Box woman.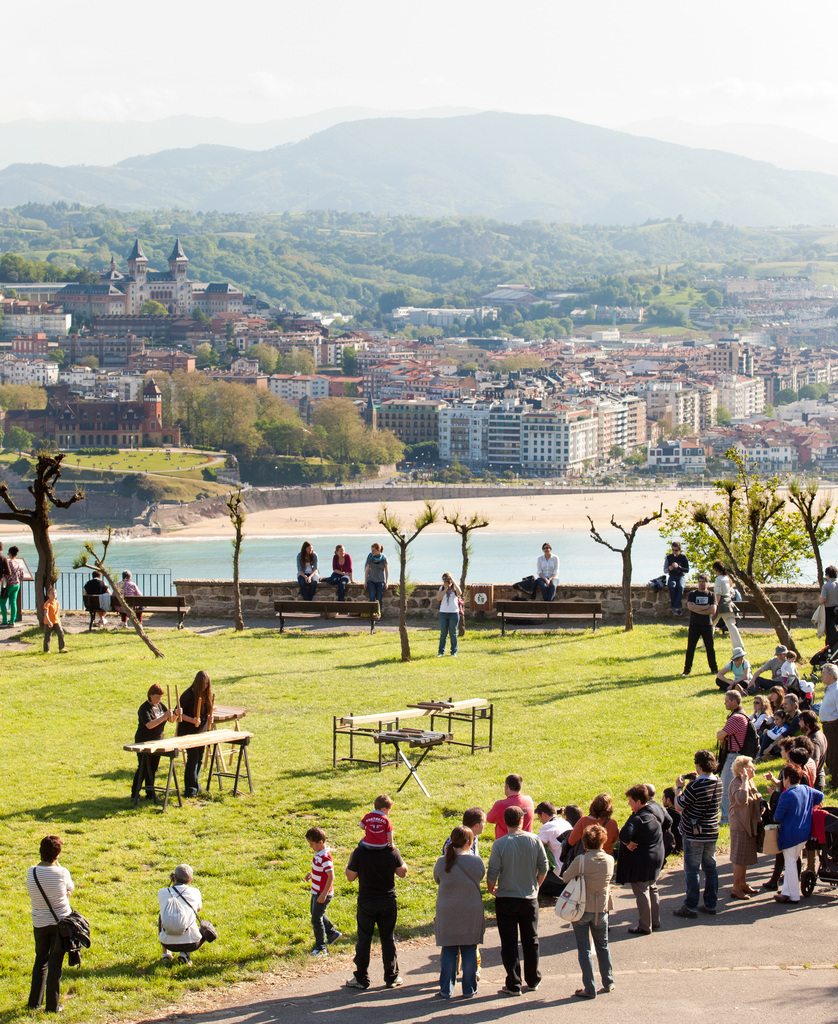
709 559 746 648.
